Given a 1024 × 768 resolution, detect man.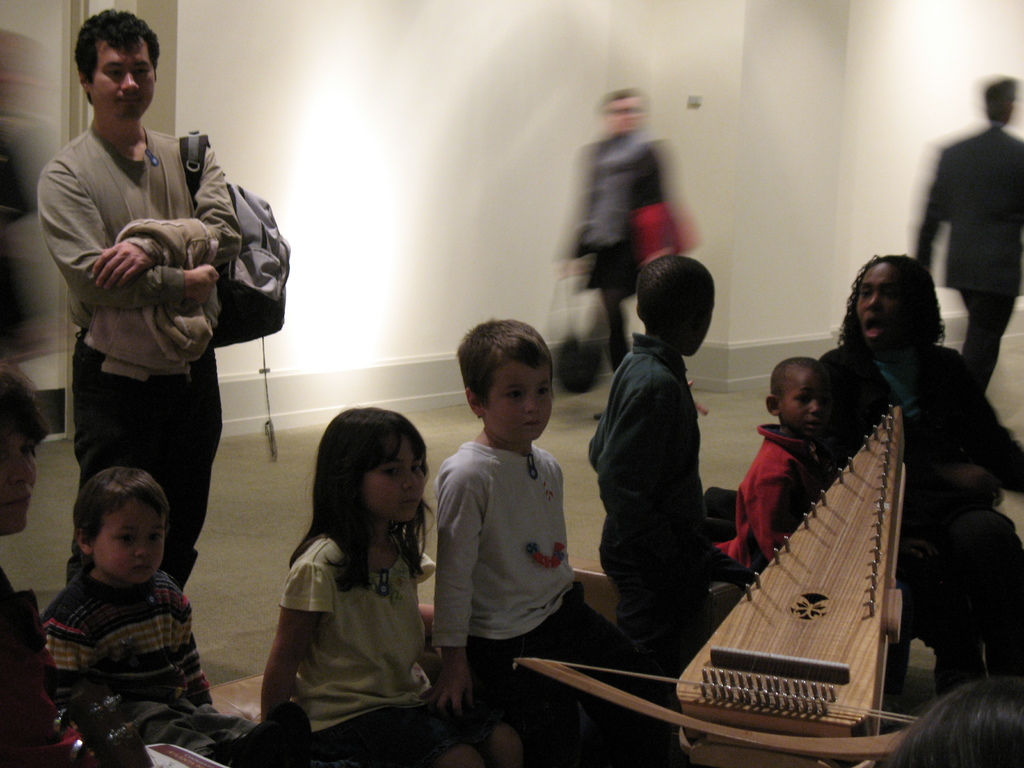
left=911, top=69, right=1023, bottom=385.
